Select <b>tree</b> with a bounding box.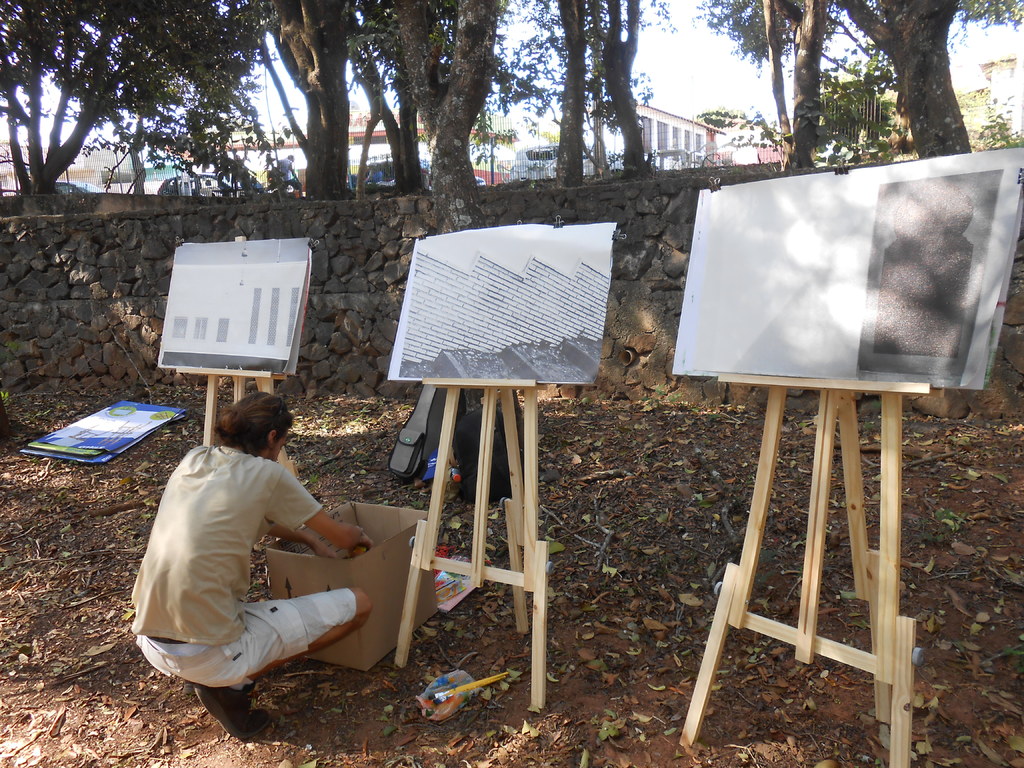
838,0,1023,159.
